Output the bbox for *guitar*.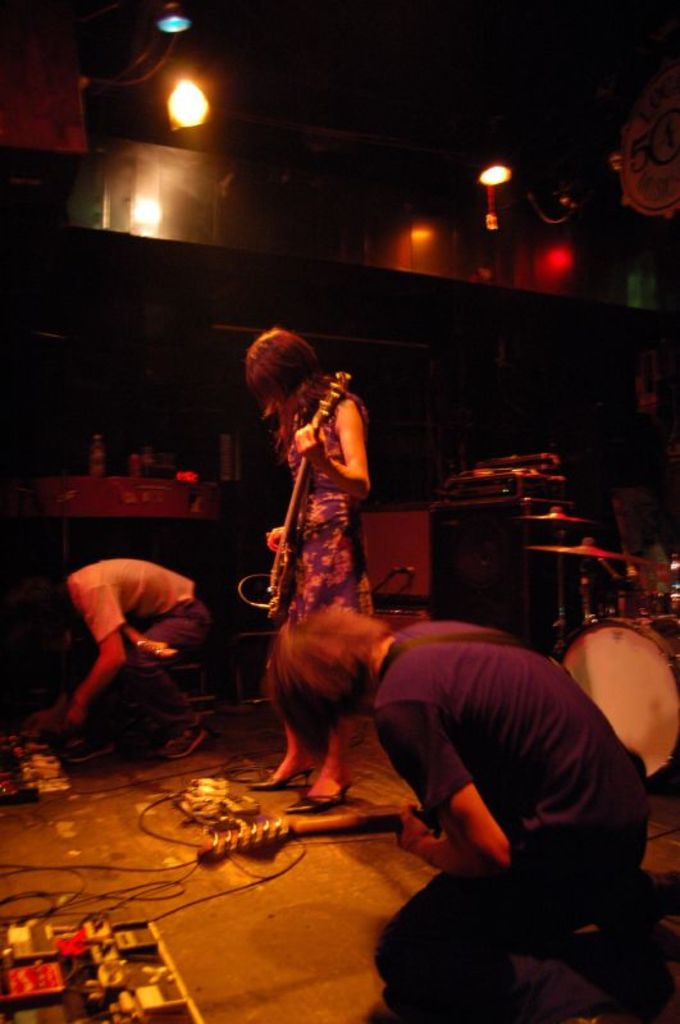
Rect(259, 372, 355, 639).
